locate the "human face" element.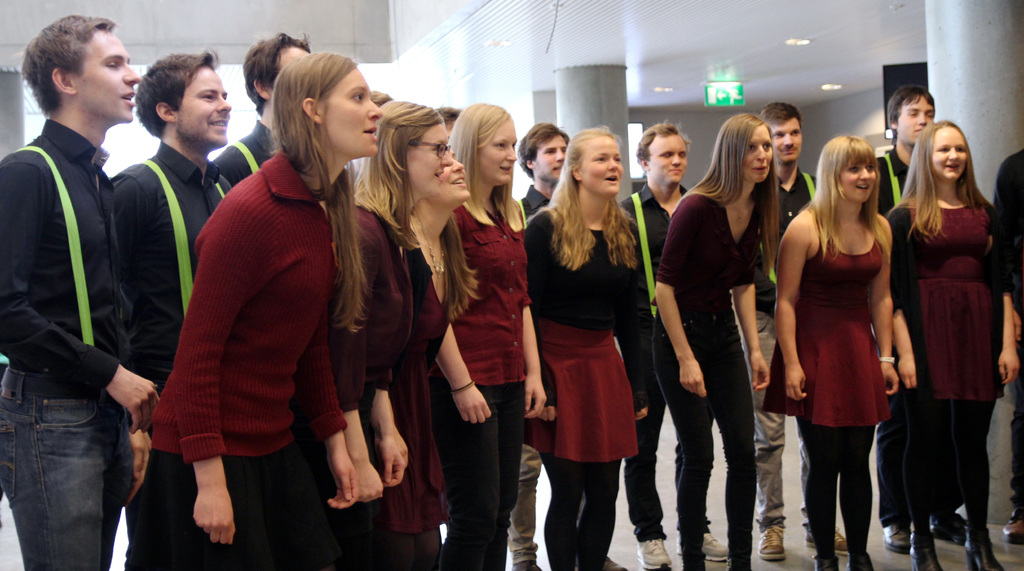
Element bbox: 399:122:451:189.
